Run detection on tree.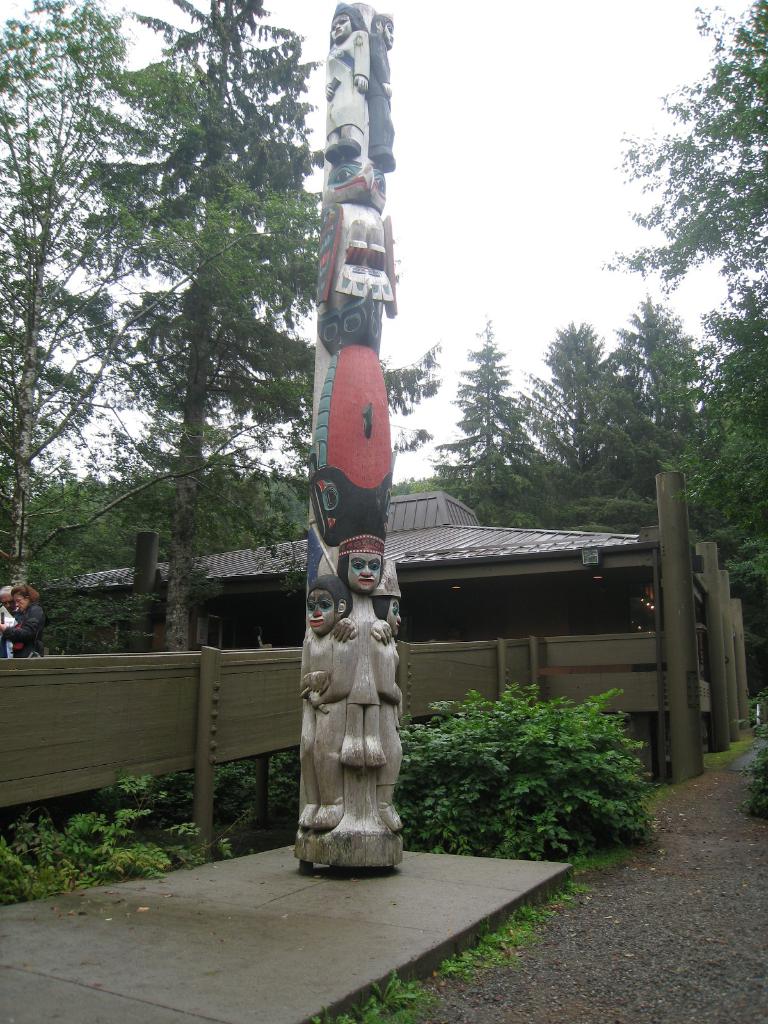
Result: select_region(513, 325, 643, 483).
